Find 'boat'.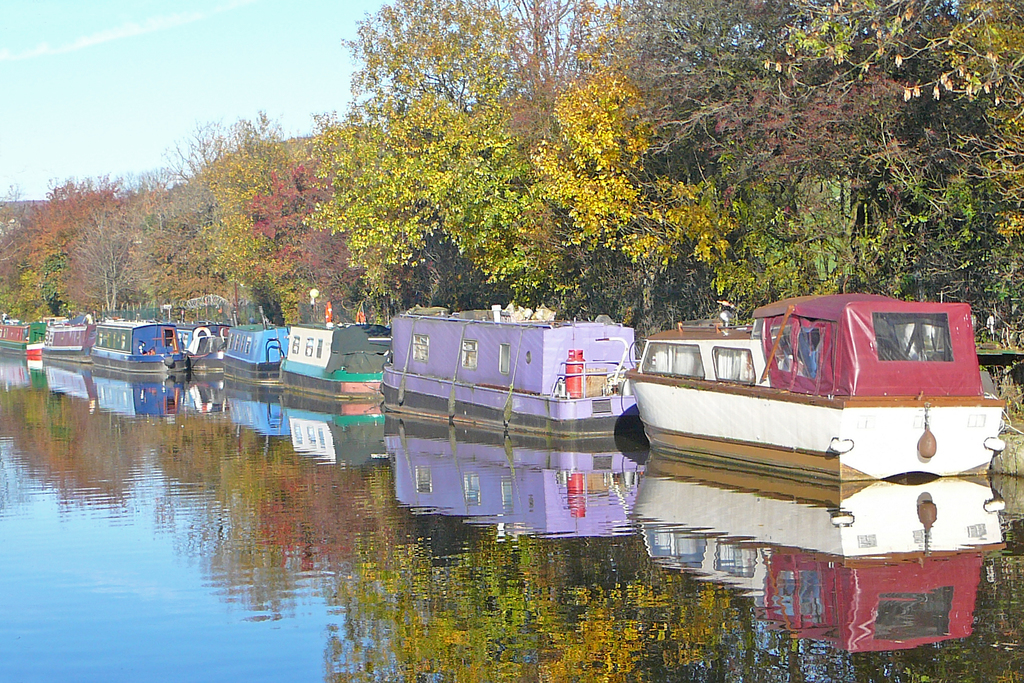
x1=40, y1=329, x2=100, y2=351.
